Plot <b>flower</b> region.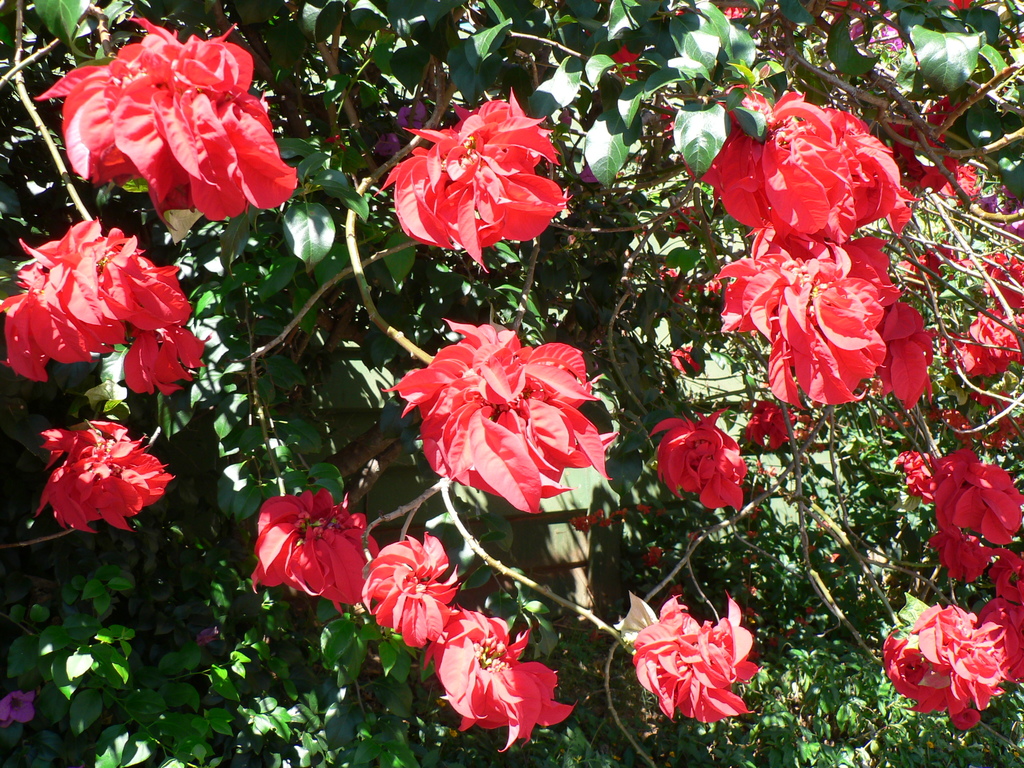
Plotted at (924,518,985,586).
